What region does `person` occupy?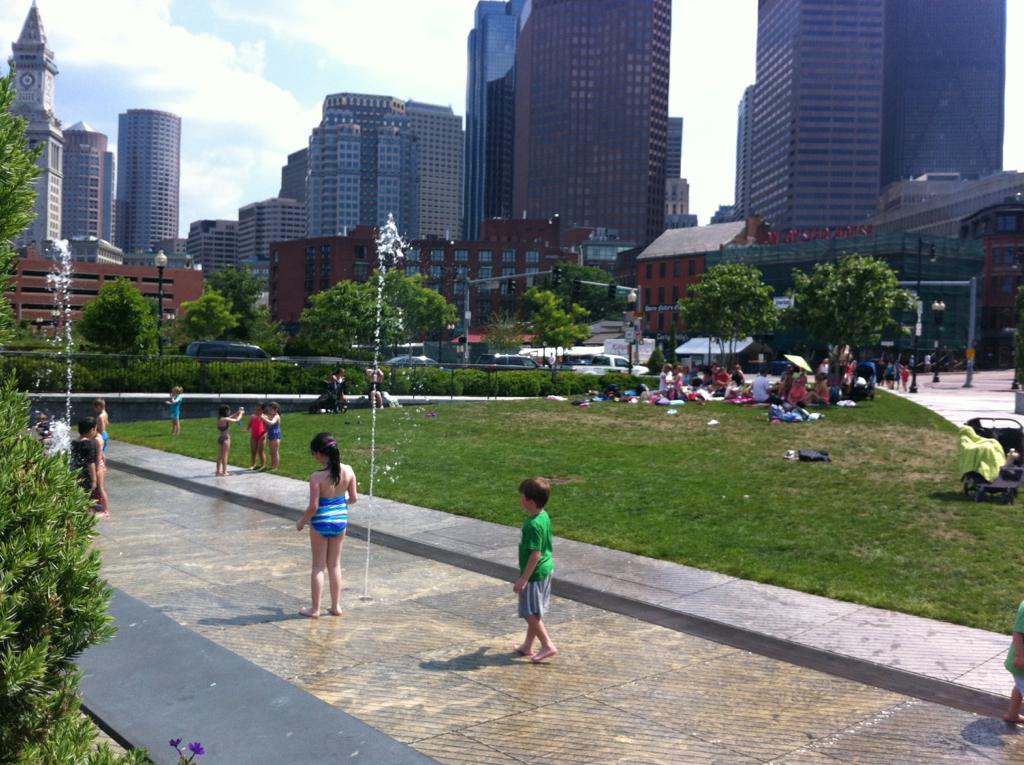
select_region(267, 404, 287, 474).
